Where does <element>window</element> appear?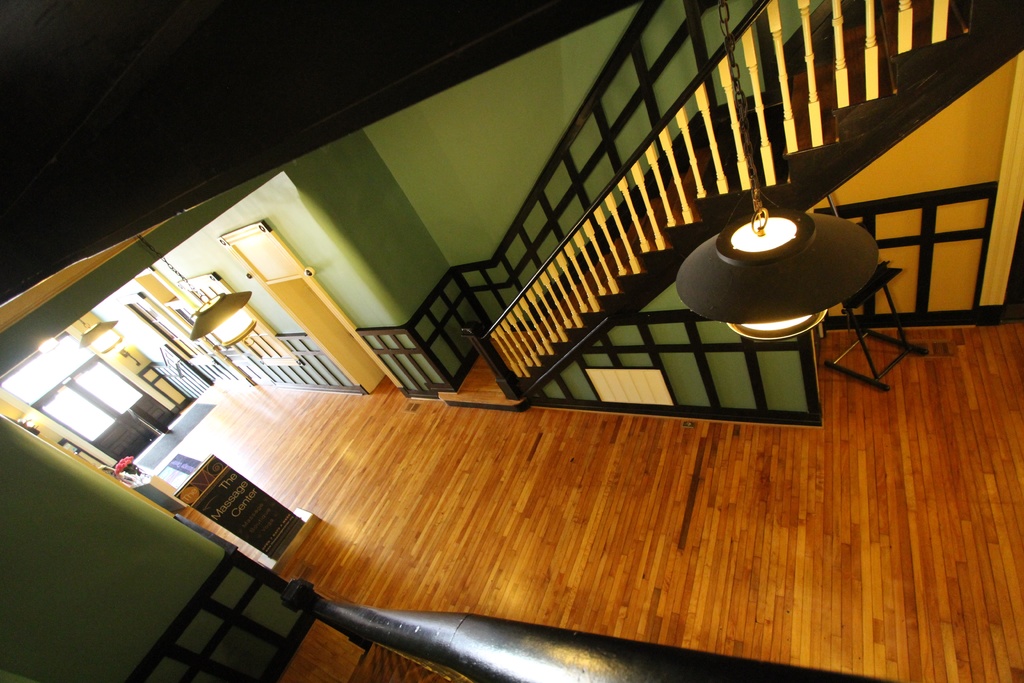
Appears at rect(42, 338, 127, 462).
